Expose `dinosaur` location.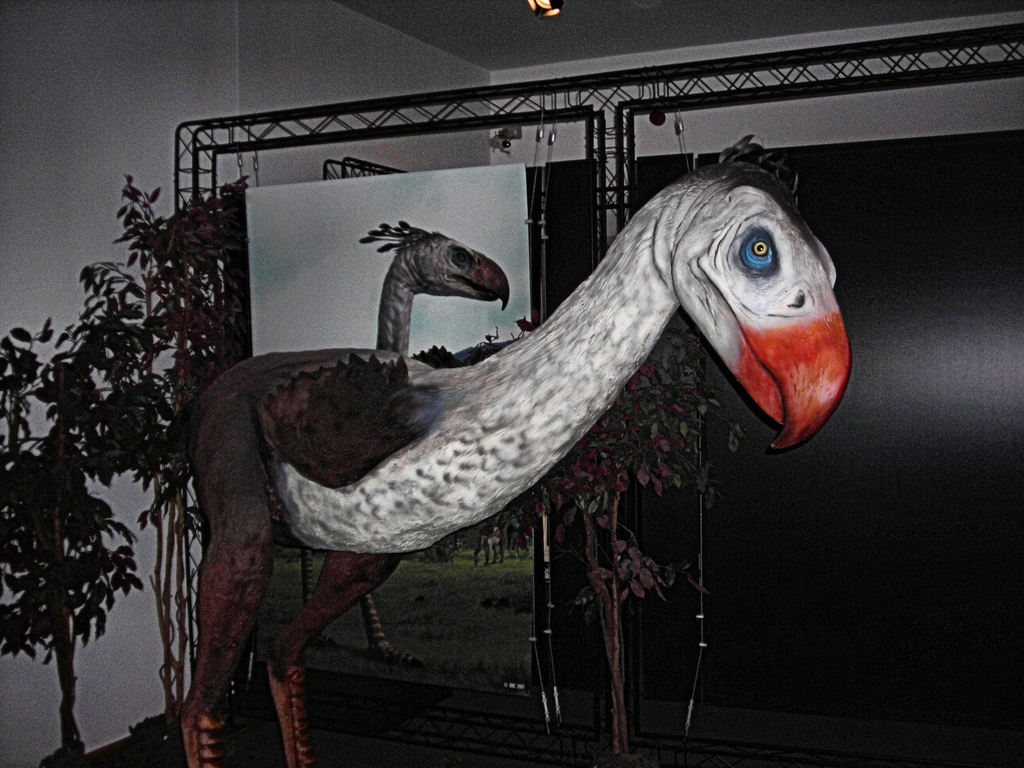
Exposed at {"x1": 156, "y1": 131, "x2": 852, "y2": 767}.
